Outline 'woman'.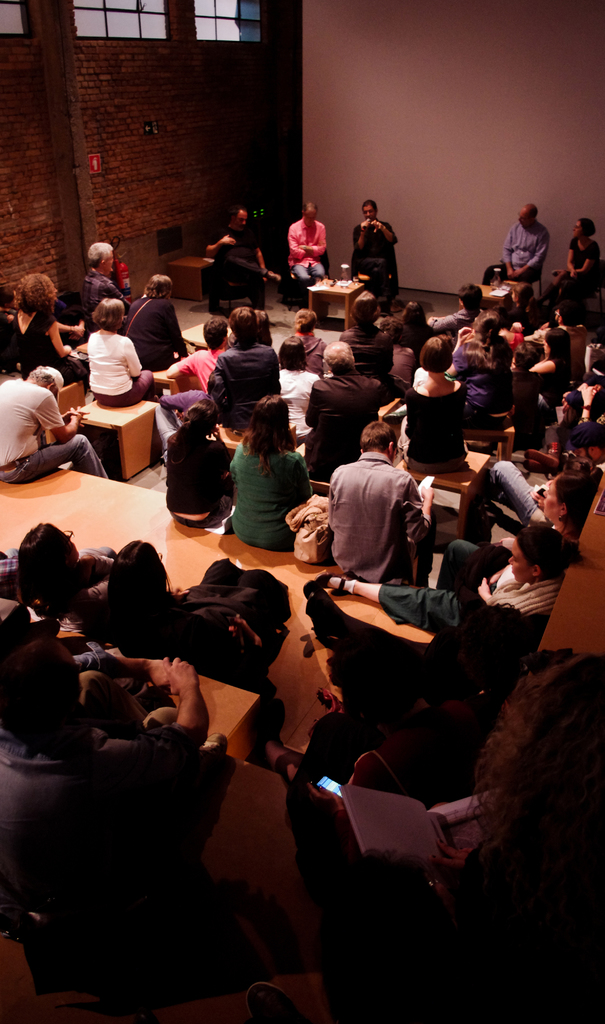
Outline: box(166, 393, 232, 538).
